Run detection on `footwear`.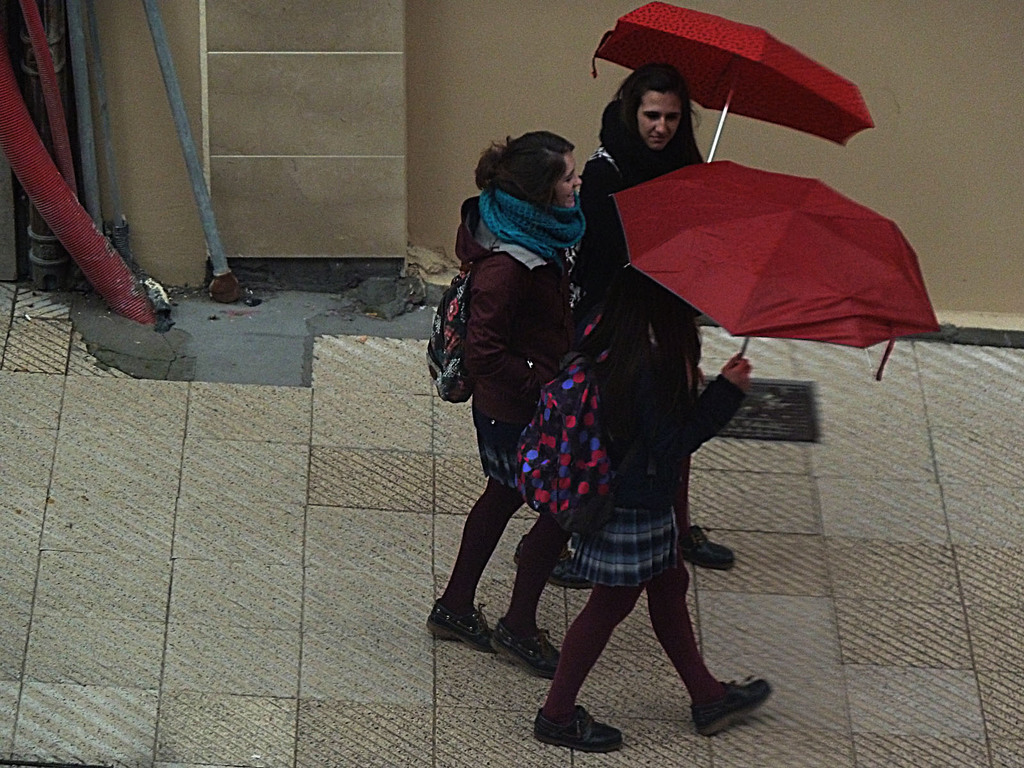
Result: BBox(512, 534, 599, 590).
